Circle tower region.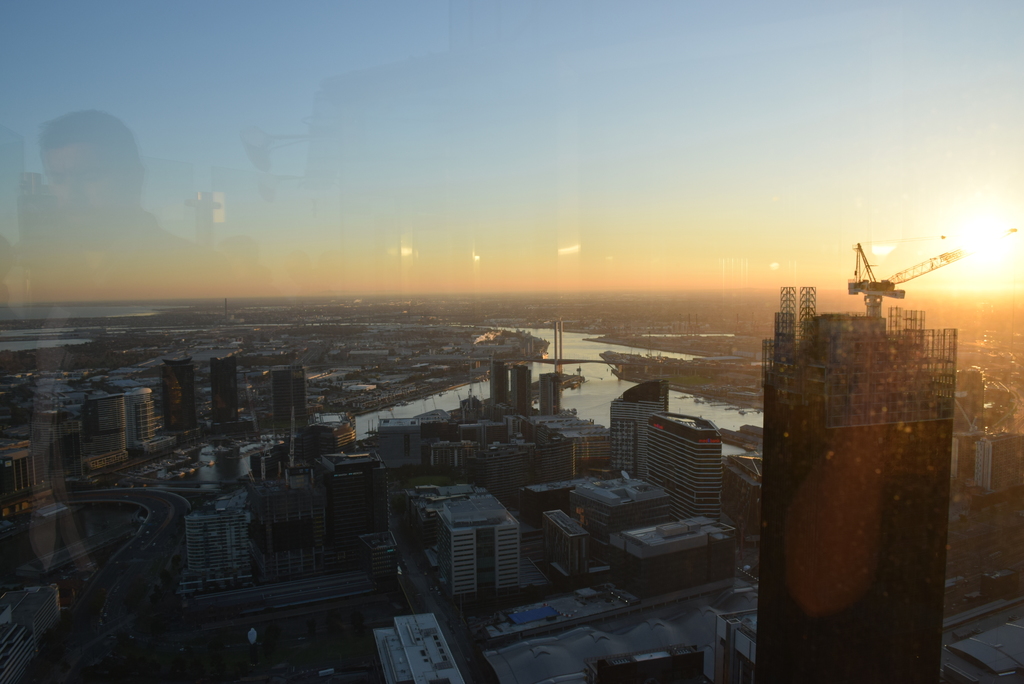
Region: bbox=[159, 362, 196, 445].
